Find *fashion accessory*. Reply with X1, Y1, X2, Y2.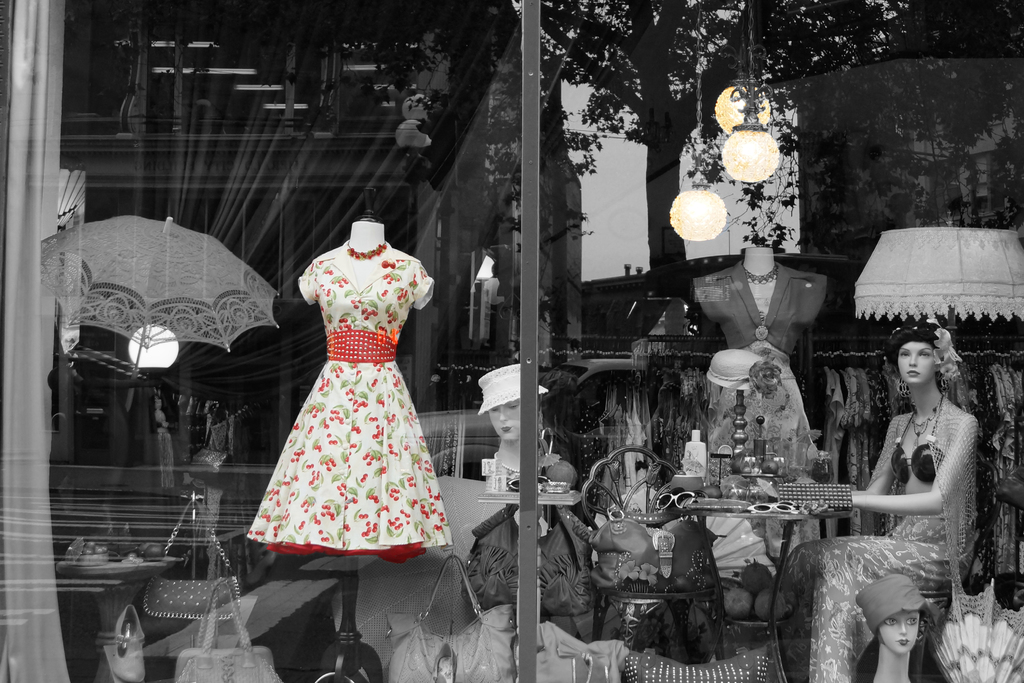
383, 550, 513, 682.
